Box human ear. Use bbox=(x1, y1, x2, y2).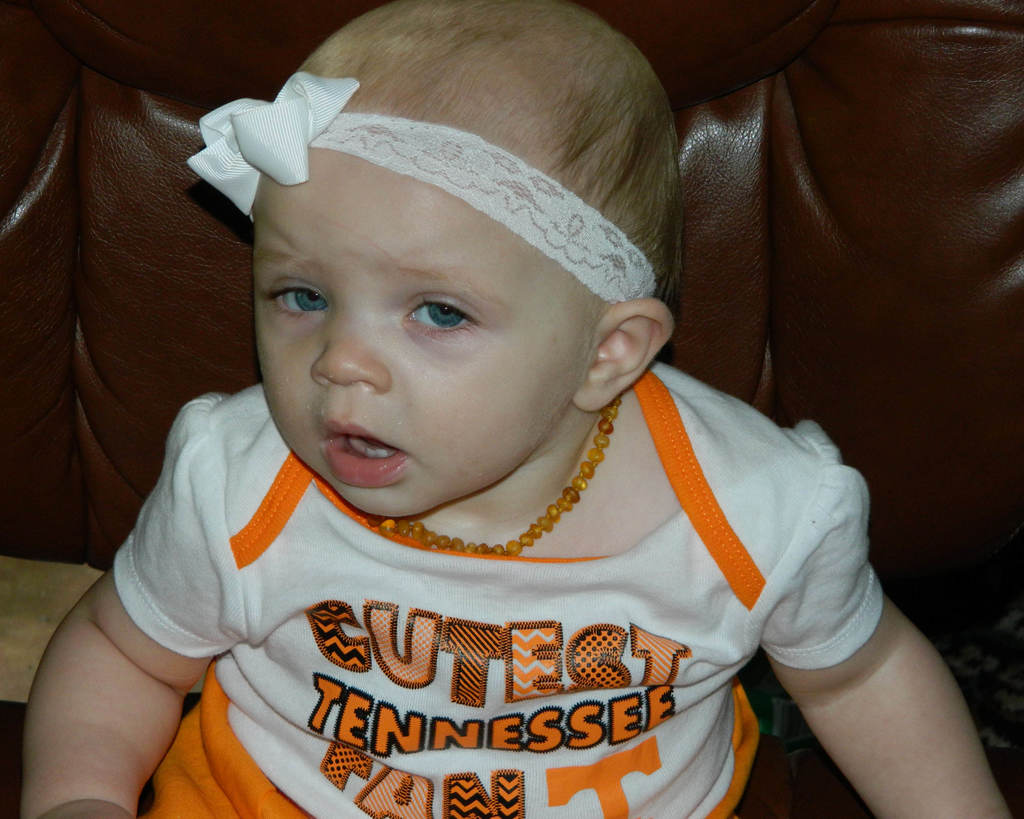
bbox=(577, 297, 676, 414).
